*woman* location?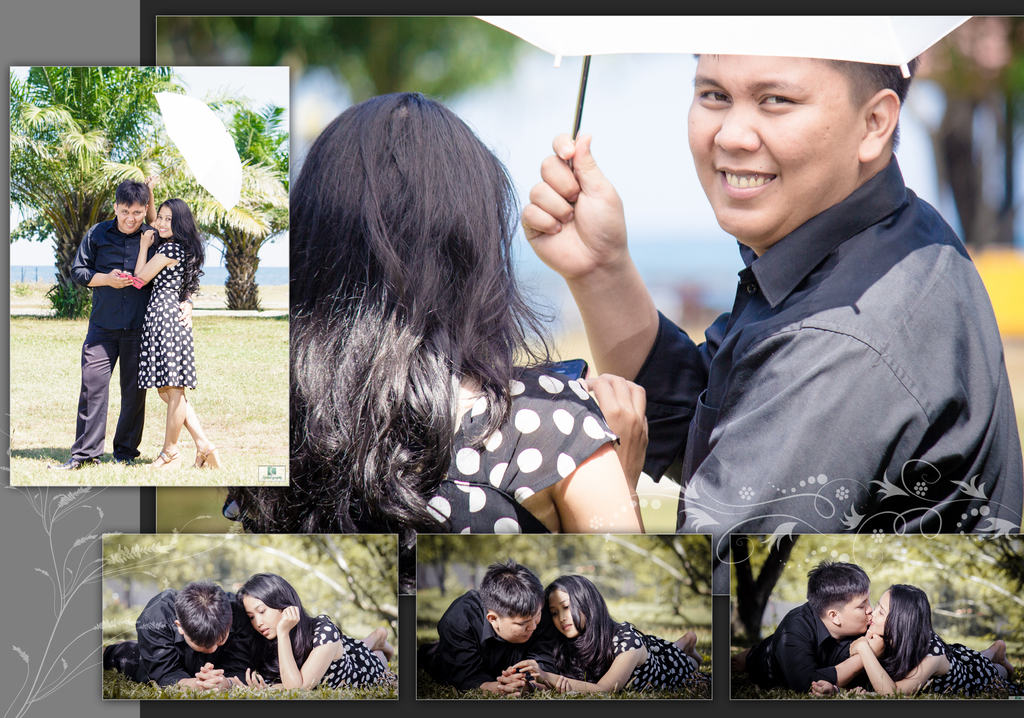
pyautogui.locateOnScreen(859, 583, 1020, 693)
